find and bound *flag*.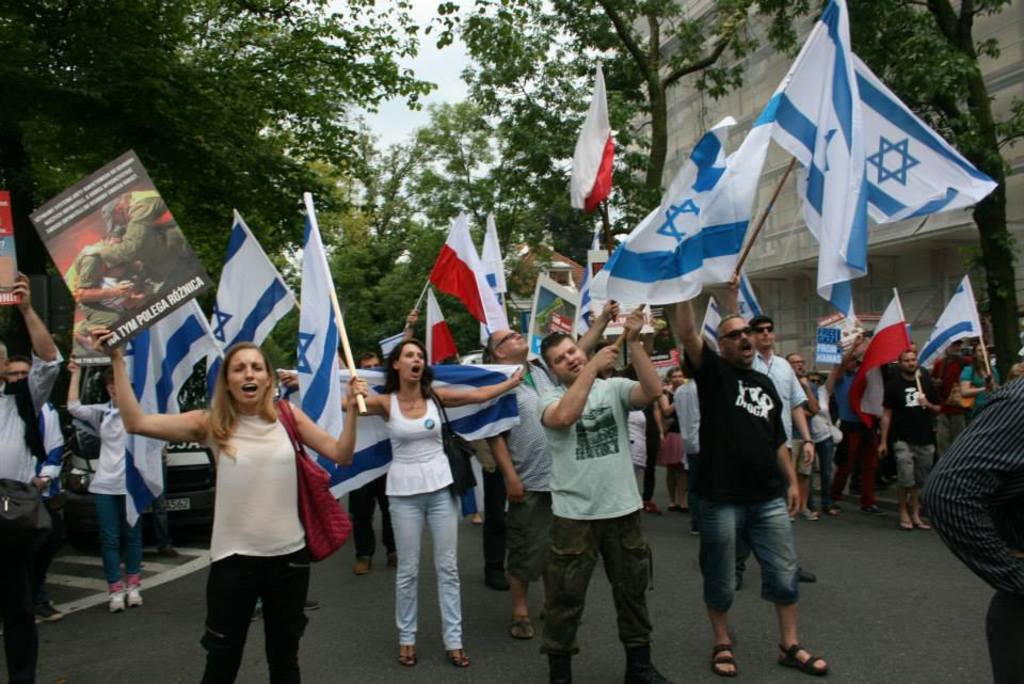
Bound: <box>756,0,873,306</box>.
